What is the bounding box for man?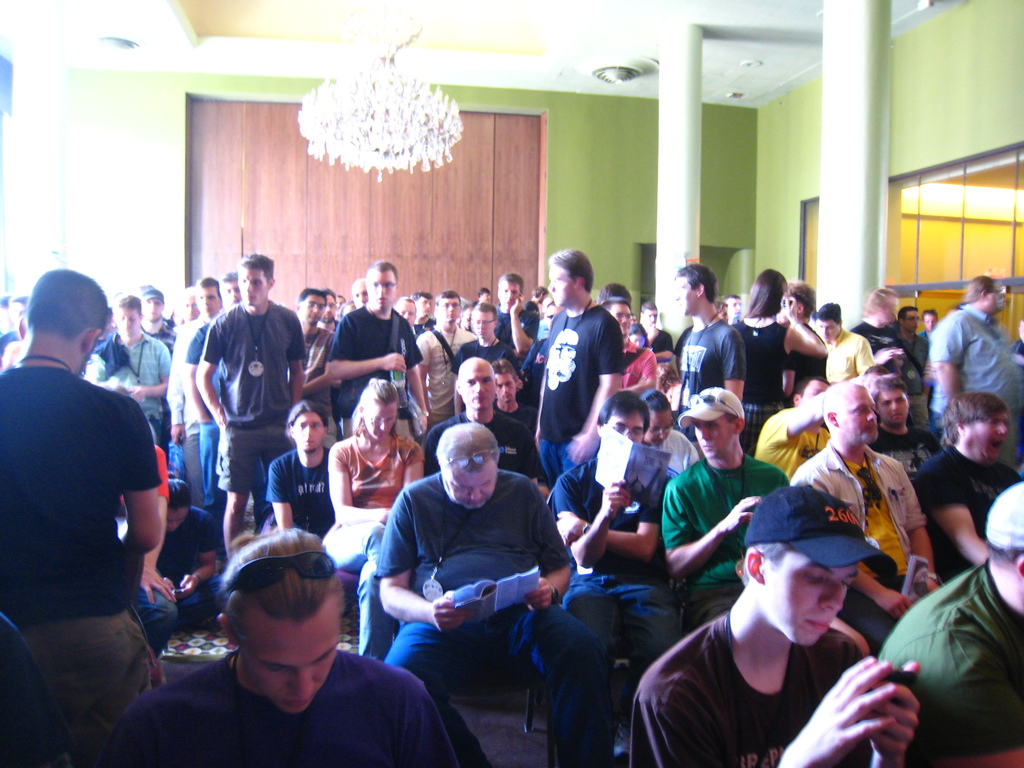
locate(175, 271, 222, 524).
